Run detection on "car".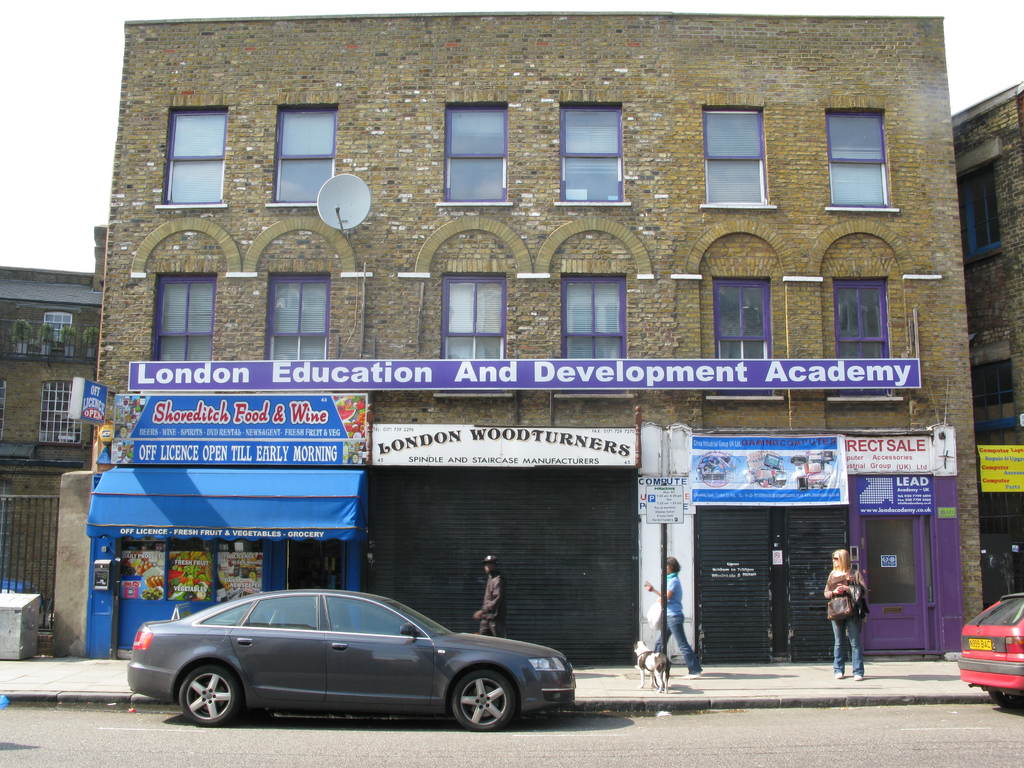
Result: l=120, t=588, r=566, b=739.
